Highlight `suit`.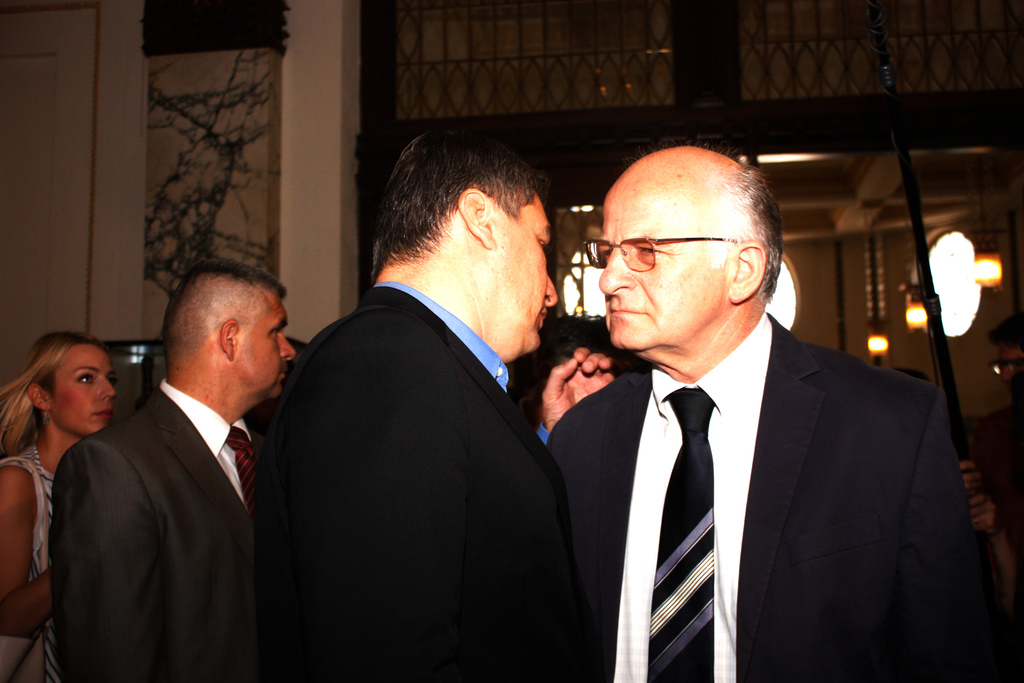
Highlighted region: (x1=245, y1=277, x2=577, y2=682).
